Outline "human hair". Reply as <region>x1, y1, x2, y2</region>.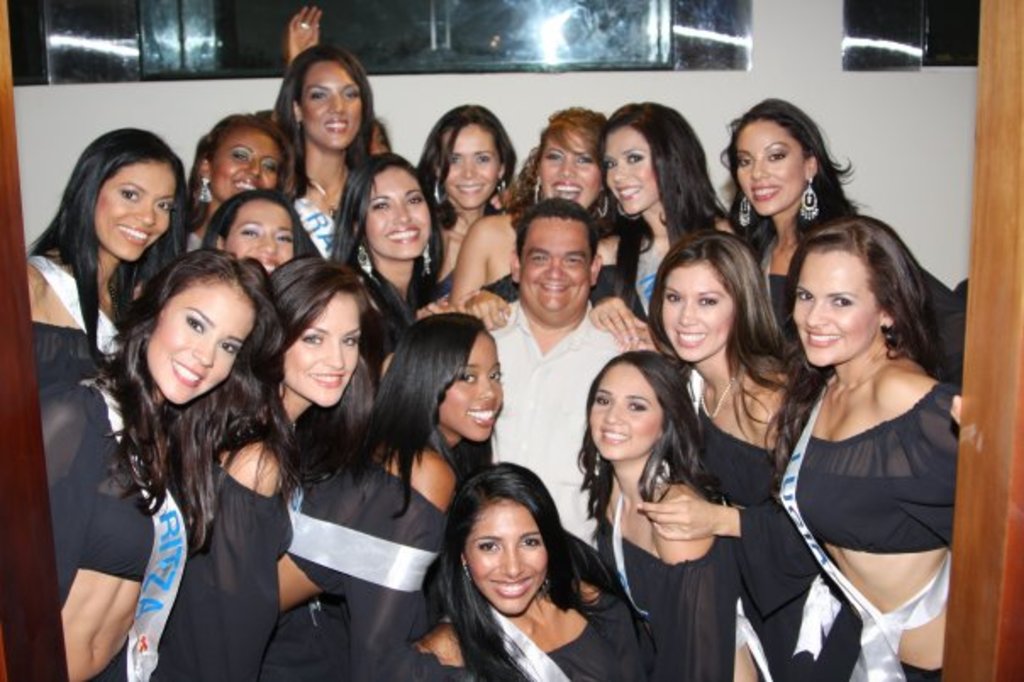
<region>719, 95, 861, 261</region>.
